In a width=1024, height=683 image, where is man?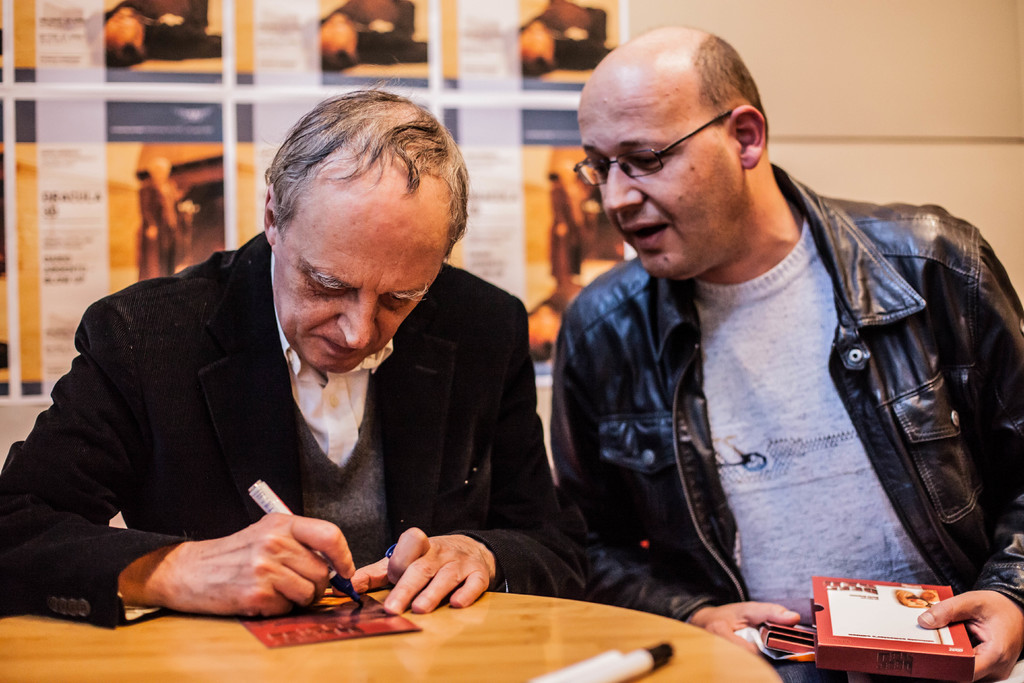
region(139, 156, 173, 278).
